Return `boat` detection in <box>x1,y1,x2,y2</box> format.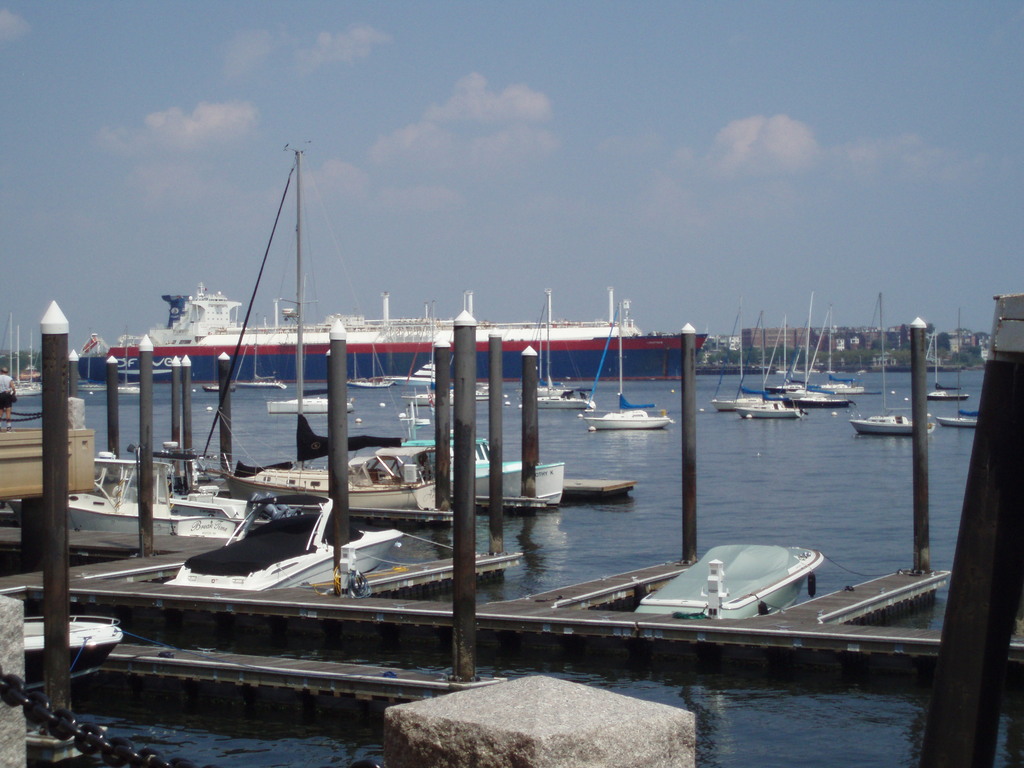
<box>580,303,675,435</box>.
